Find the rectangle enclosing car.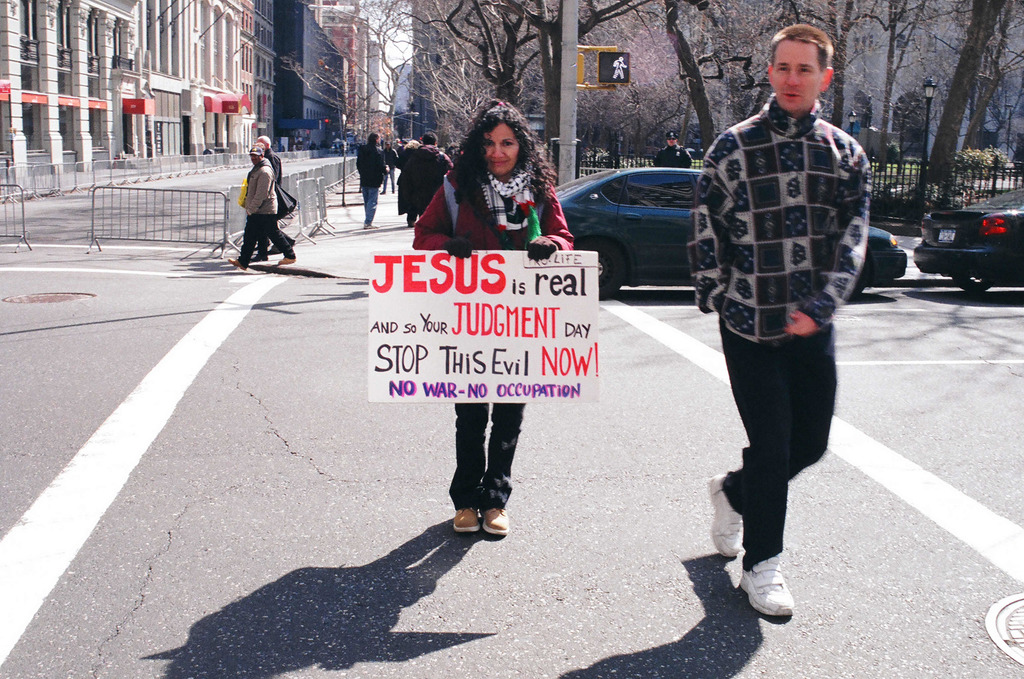
x1=556 y1=166 x2=908 y2=300.
